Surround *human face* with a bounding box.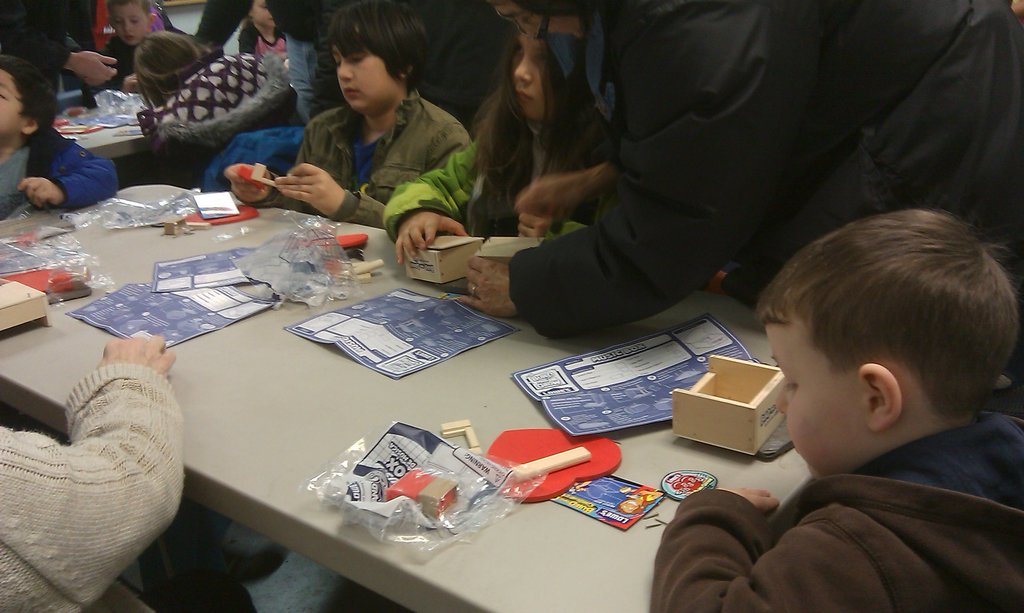
locate(758, 317, 861, 481).
